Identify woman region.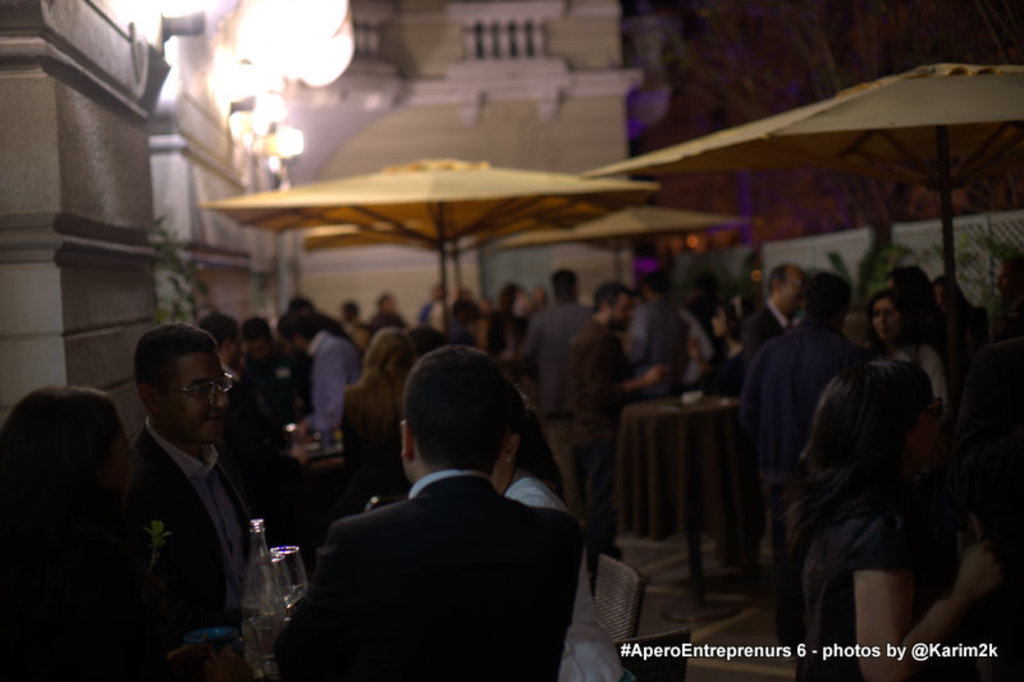
Region: bbox=(488, 392, 625, 681).
